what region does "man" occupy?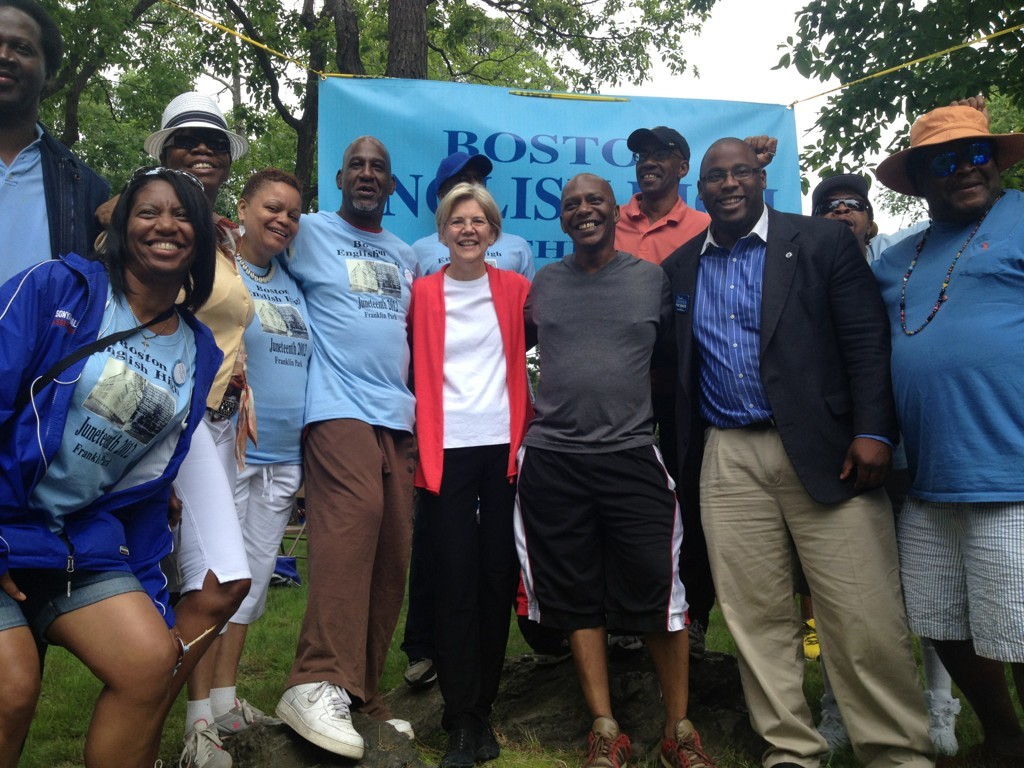
241,131,419,759.
